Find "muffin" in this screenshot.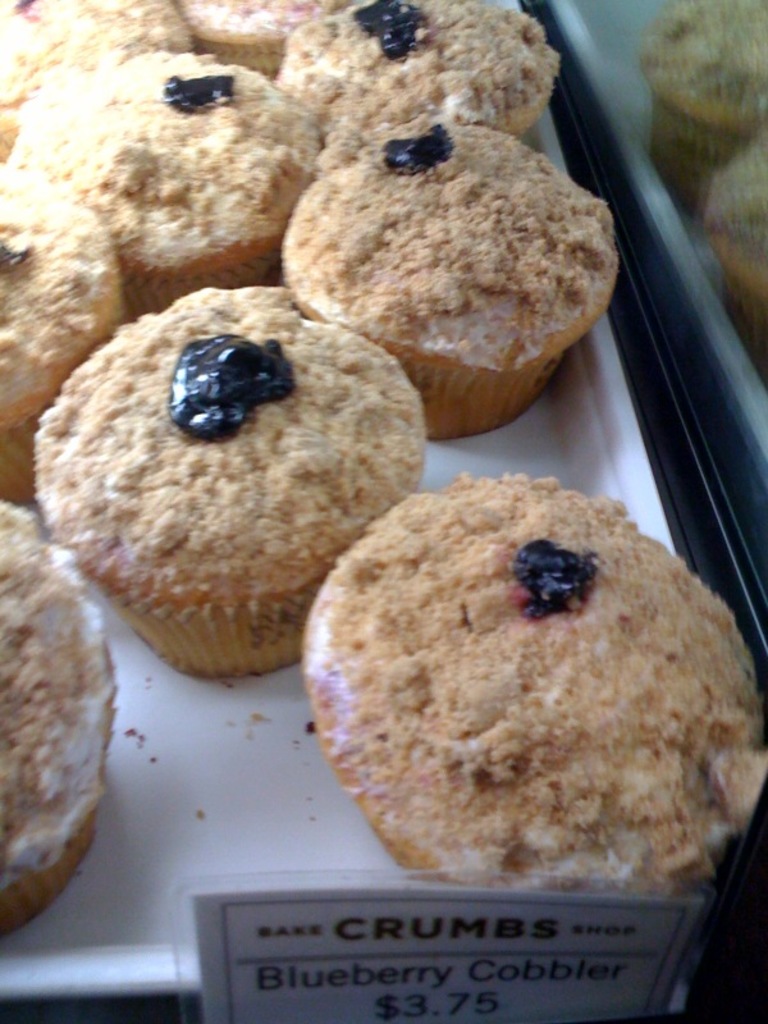
The bounding box for "muffin" is box(0, 499, 123, 937).
